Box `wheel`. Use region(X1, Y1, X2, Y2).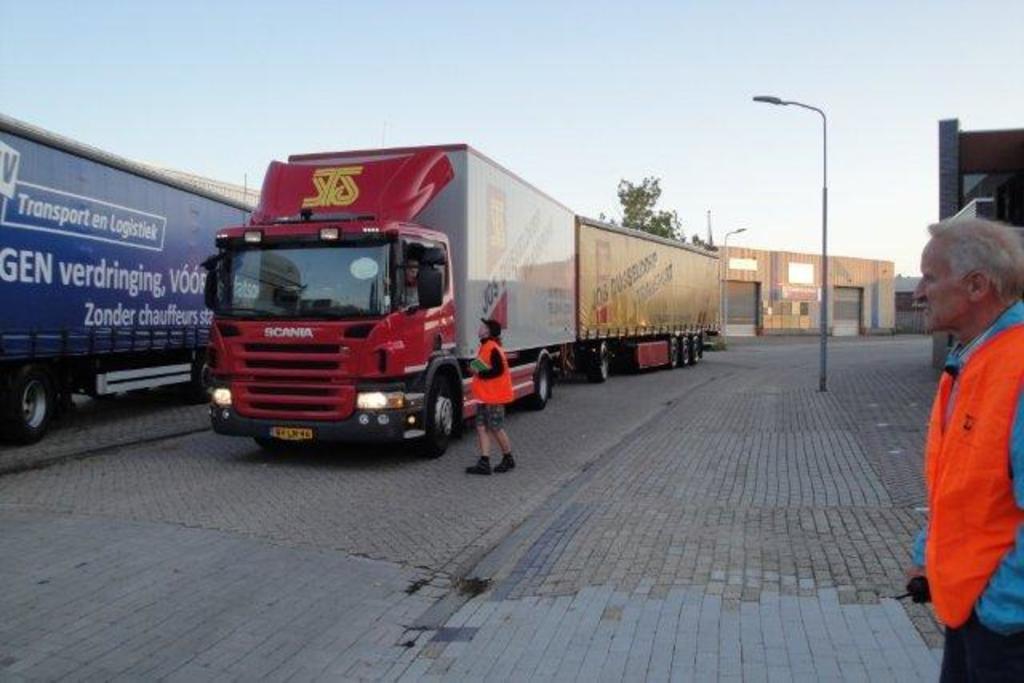
region(694, 336, 704, 363).
